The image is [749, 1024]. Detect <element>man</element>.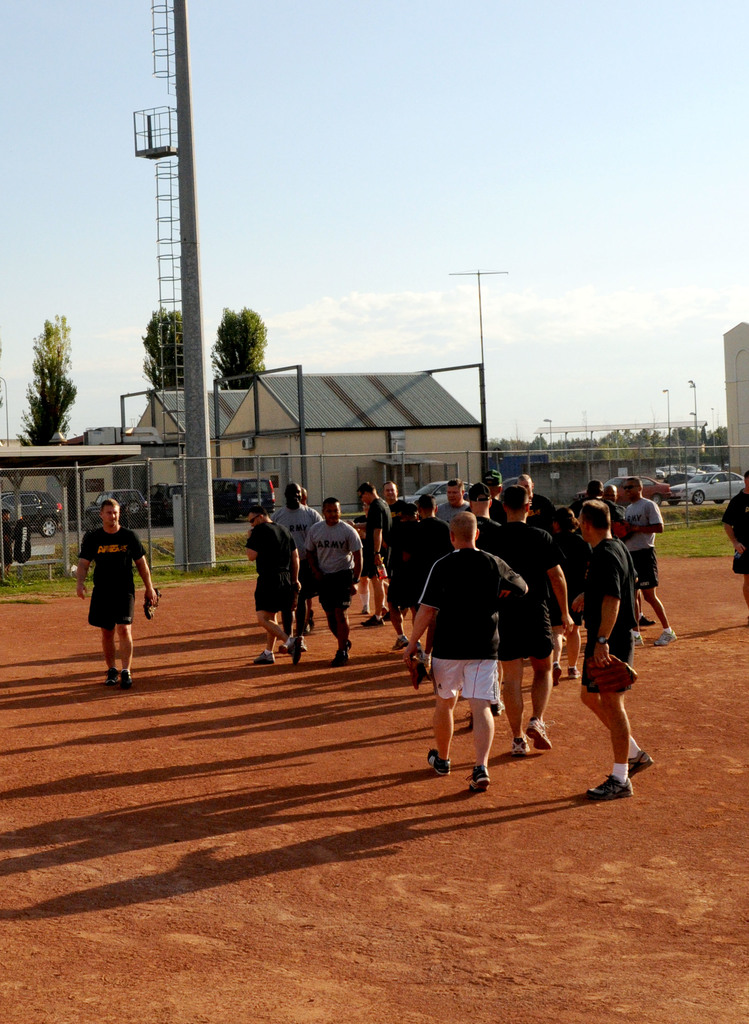
Detection: {"left": 354, "top": 481, "right": 394, "bottom": 636}.
